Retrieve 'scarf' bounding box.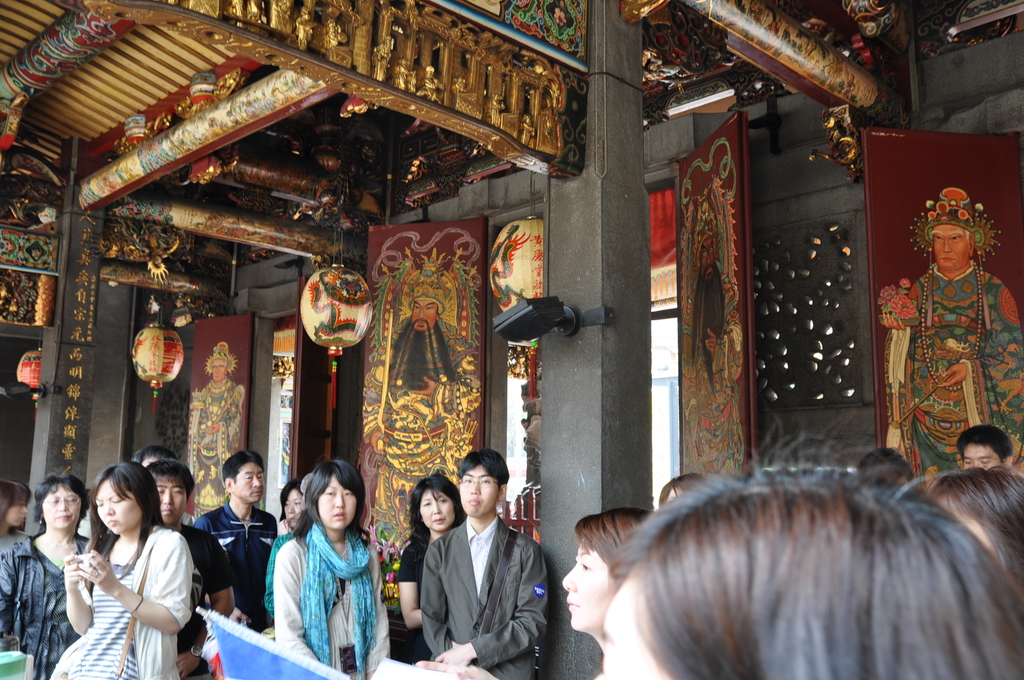
Bounding box: 297 519 375 679.
